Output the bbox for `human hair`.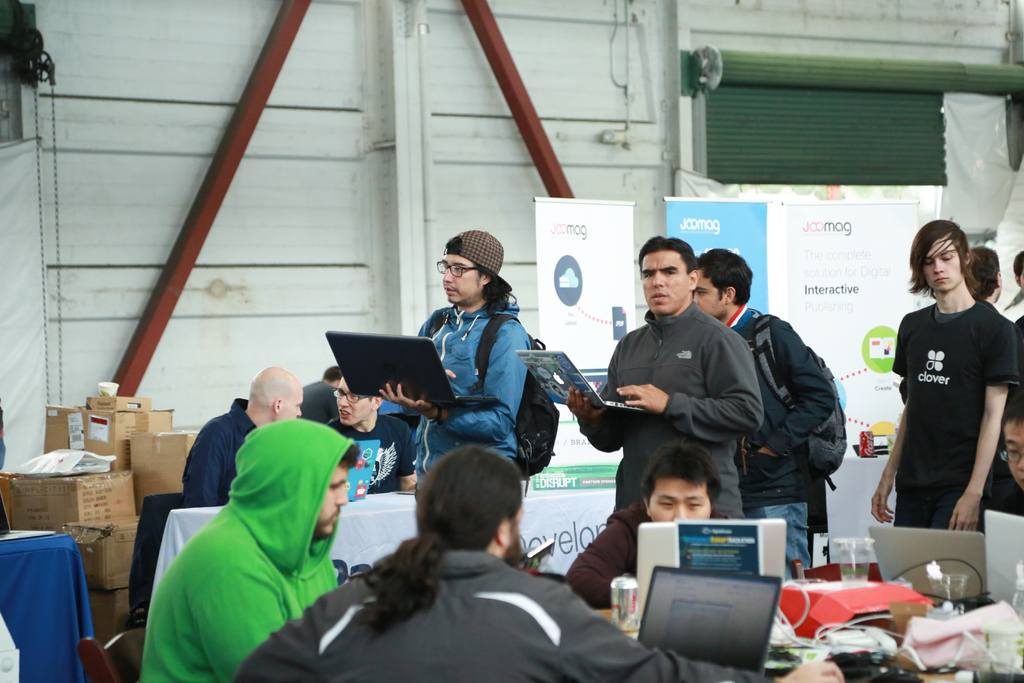
crop(352, 442, 522, 638).
